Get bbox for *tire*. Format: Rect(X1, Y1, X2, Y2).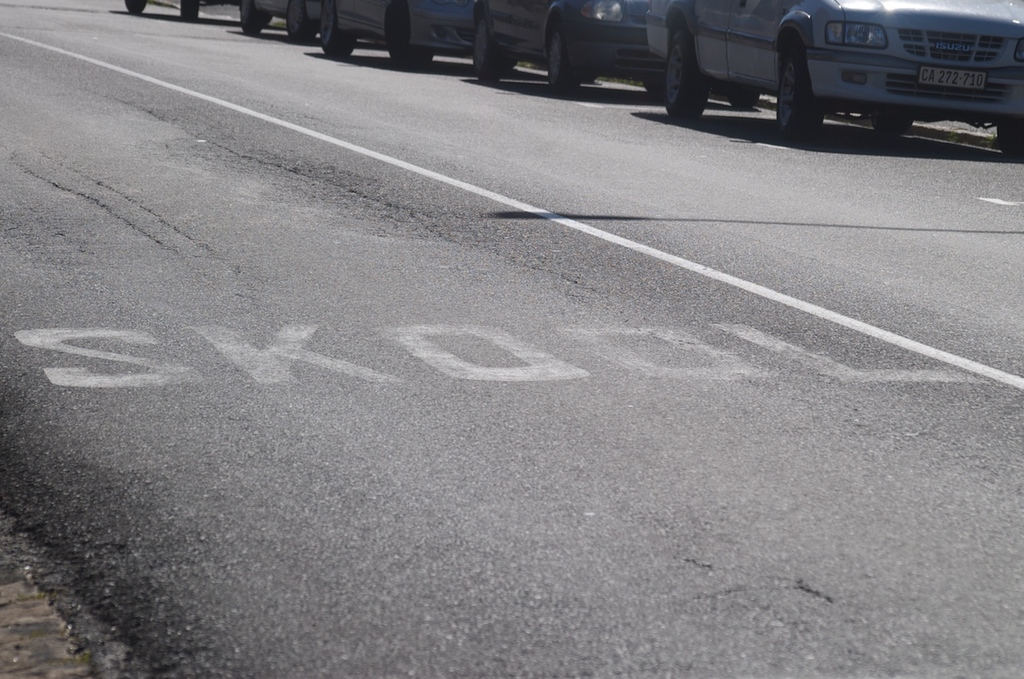
Rect(386, 0, 434, 65).
